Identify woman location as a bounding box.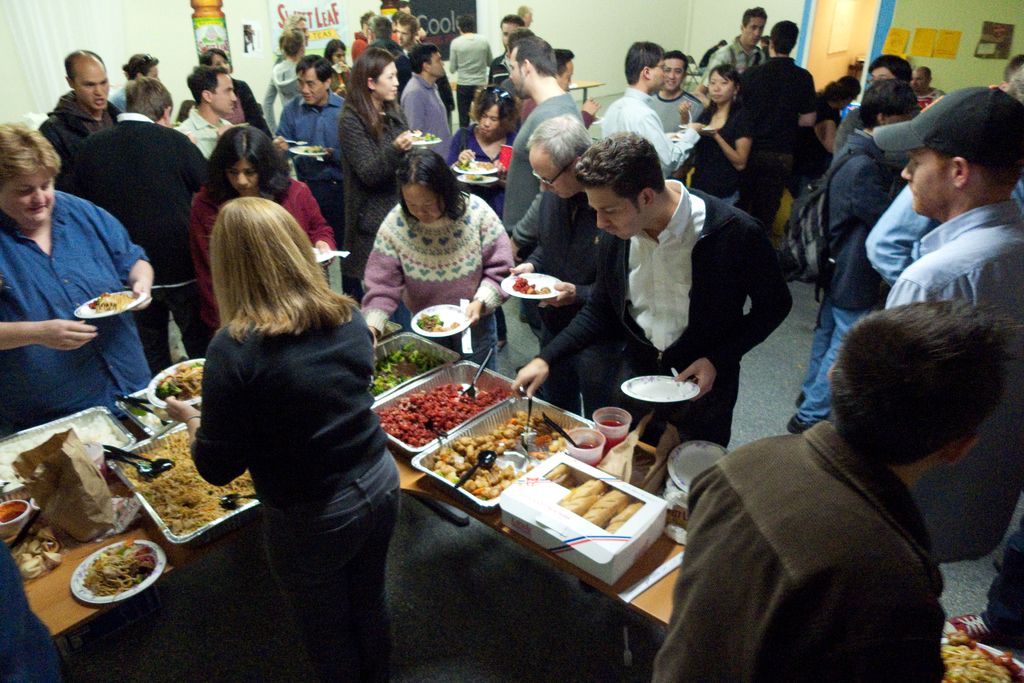
rect(358, 145, 515, 381).
